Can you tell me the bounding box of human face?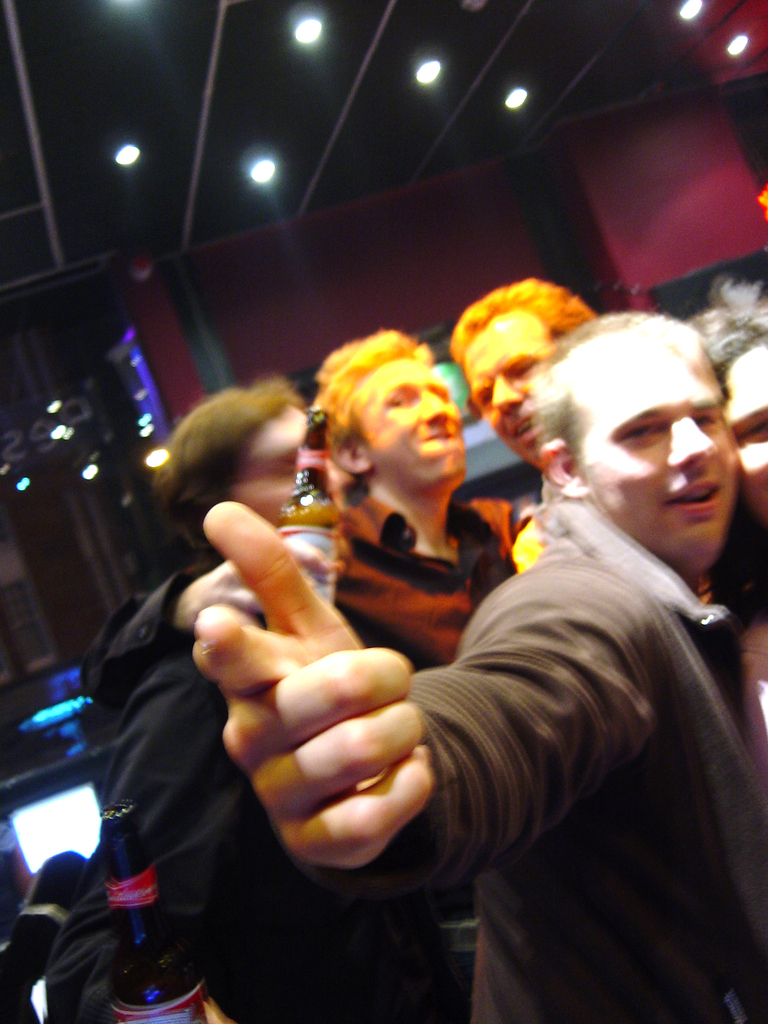
box=[573, 351, 735, 568].
